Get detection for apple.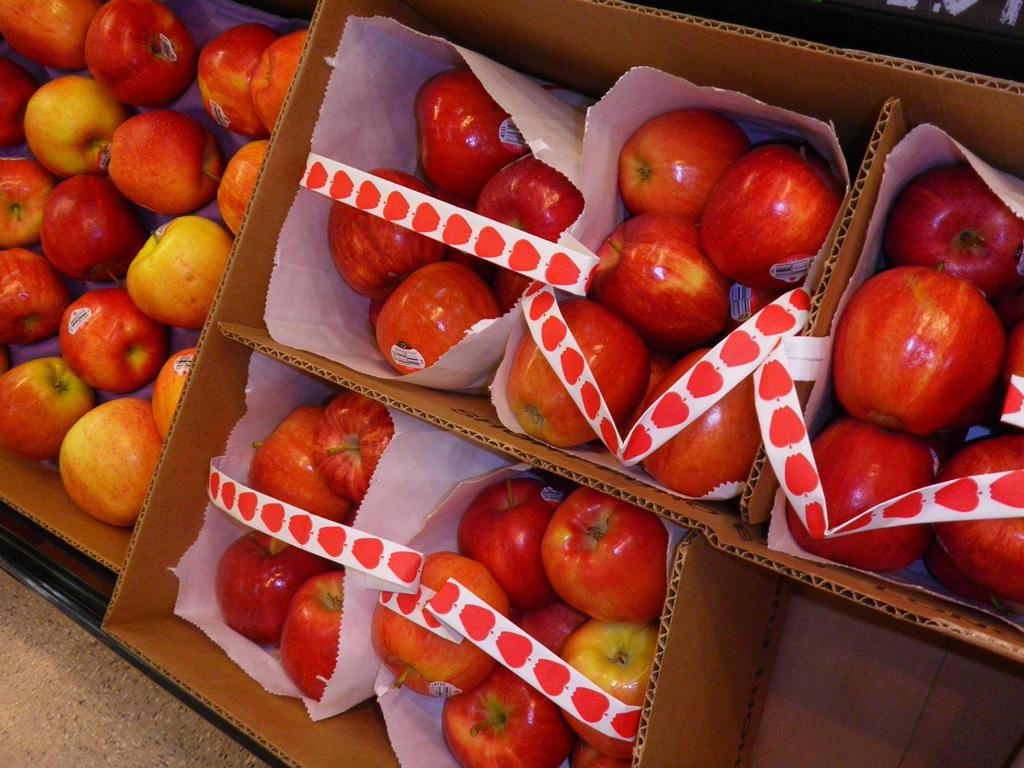
Detection: box(1005, 319, 1023, 430).
